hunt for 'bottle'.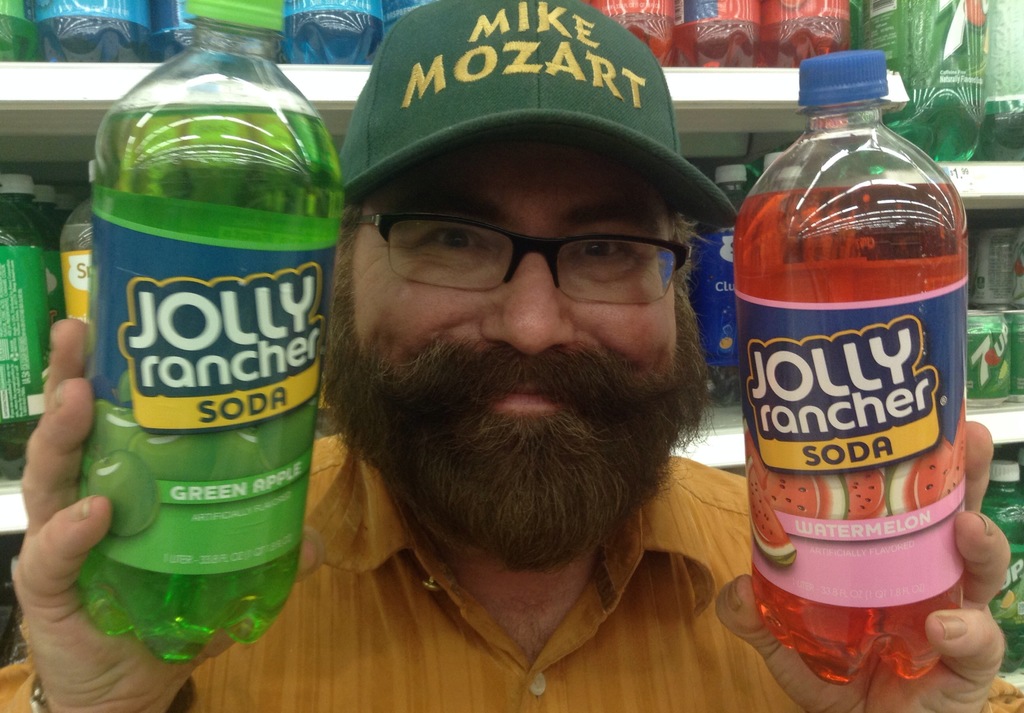
Hunted down at (834, 0, 991, 170).
